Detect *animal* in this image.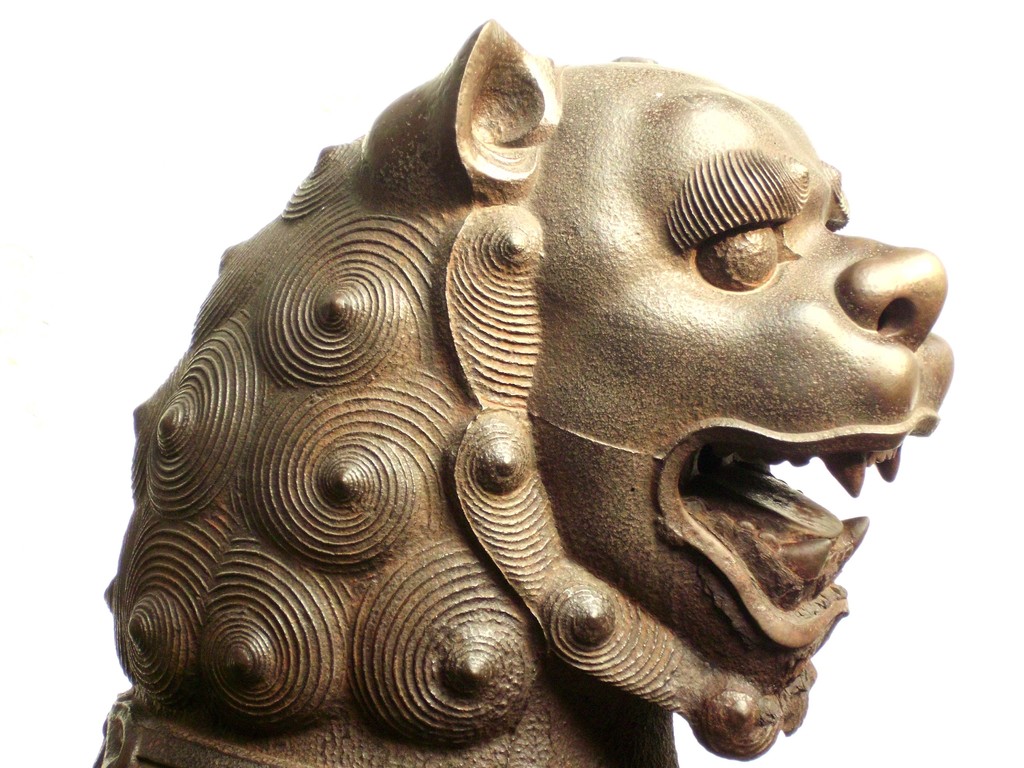
Detection: bbox=[96, 18, 949, 767].
